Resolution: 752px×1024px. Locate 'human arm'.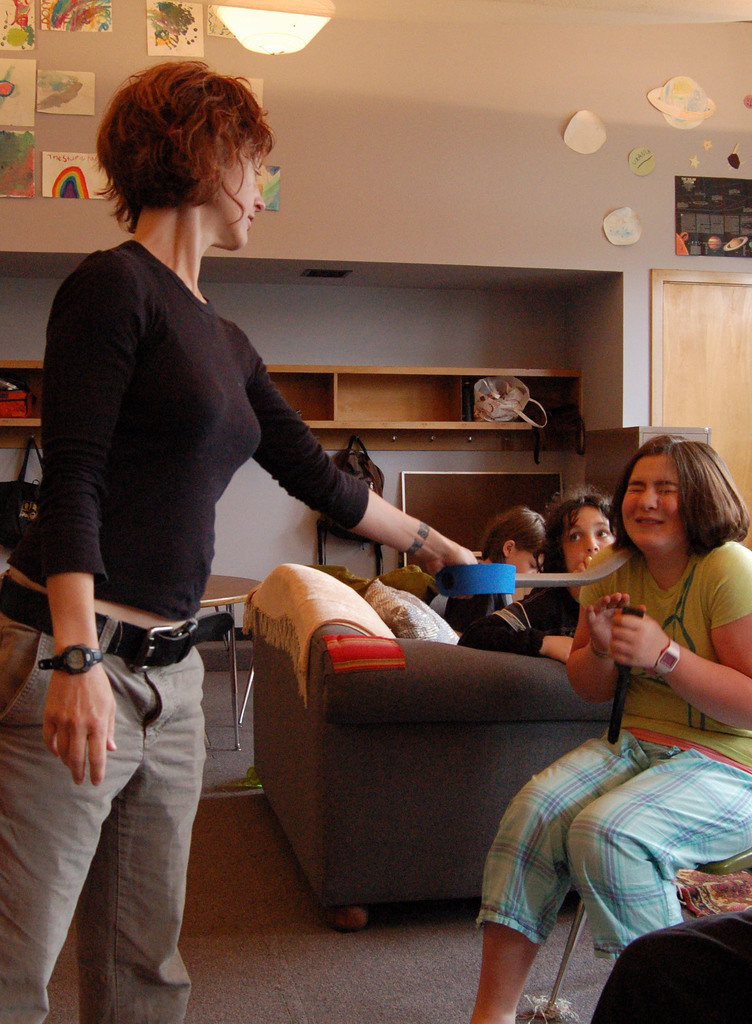
451 589 579 664.
